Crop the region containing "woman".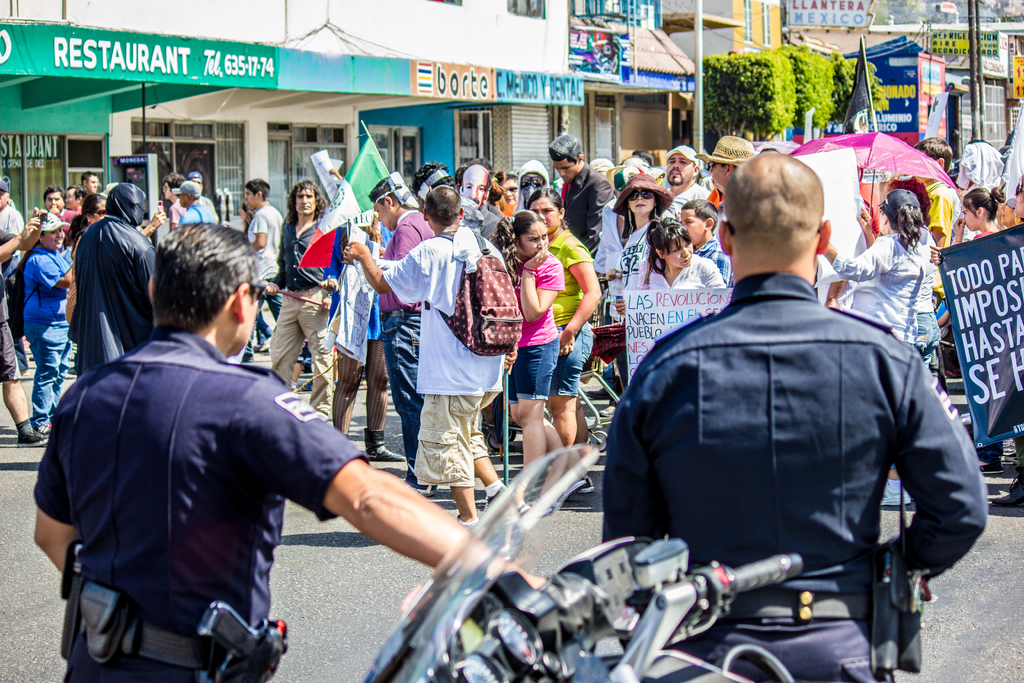
Crop region: rect(492, 206, 562, 481).
